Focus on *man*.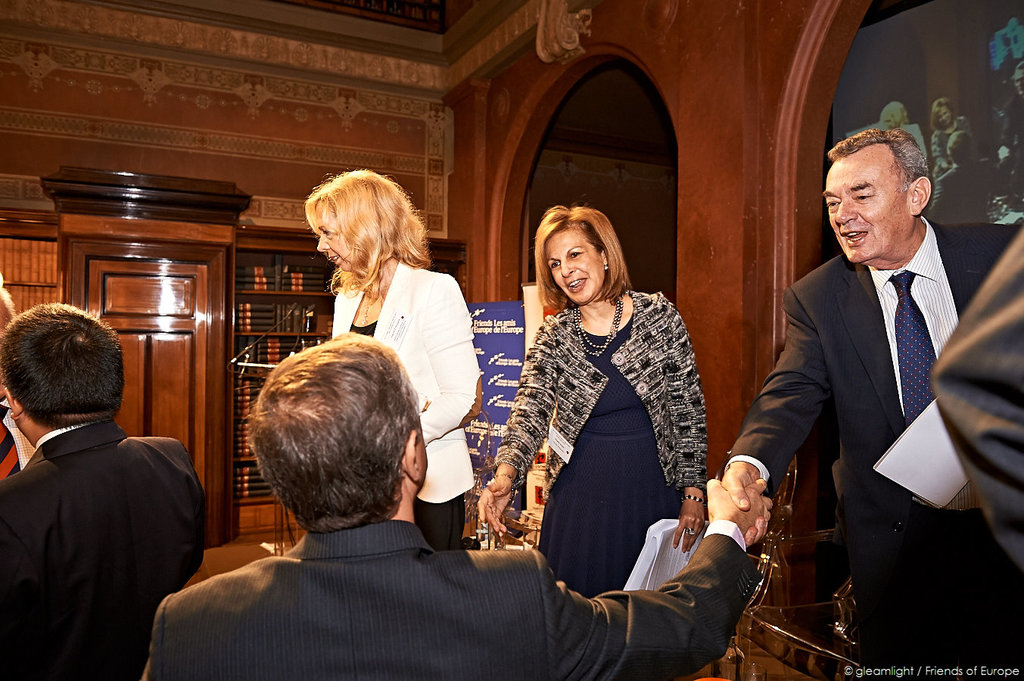
Focused at 926/230/1023/568.
